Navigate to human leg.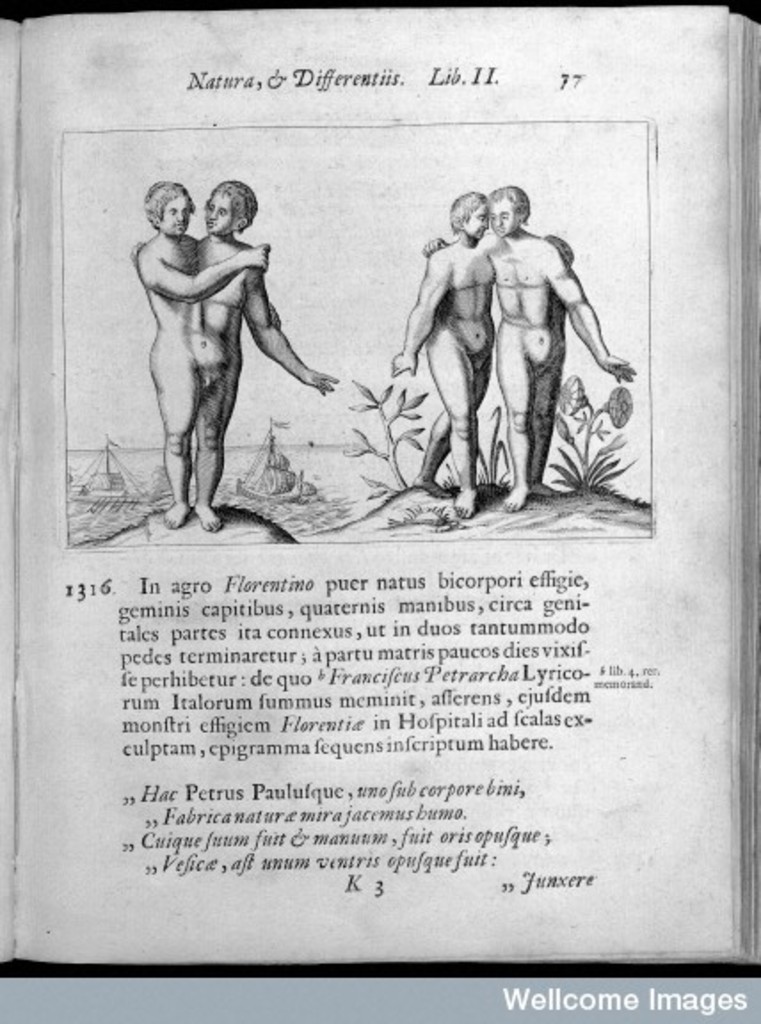
Navigation target: <box>148,336,201,521</box>.
